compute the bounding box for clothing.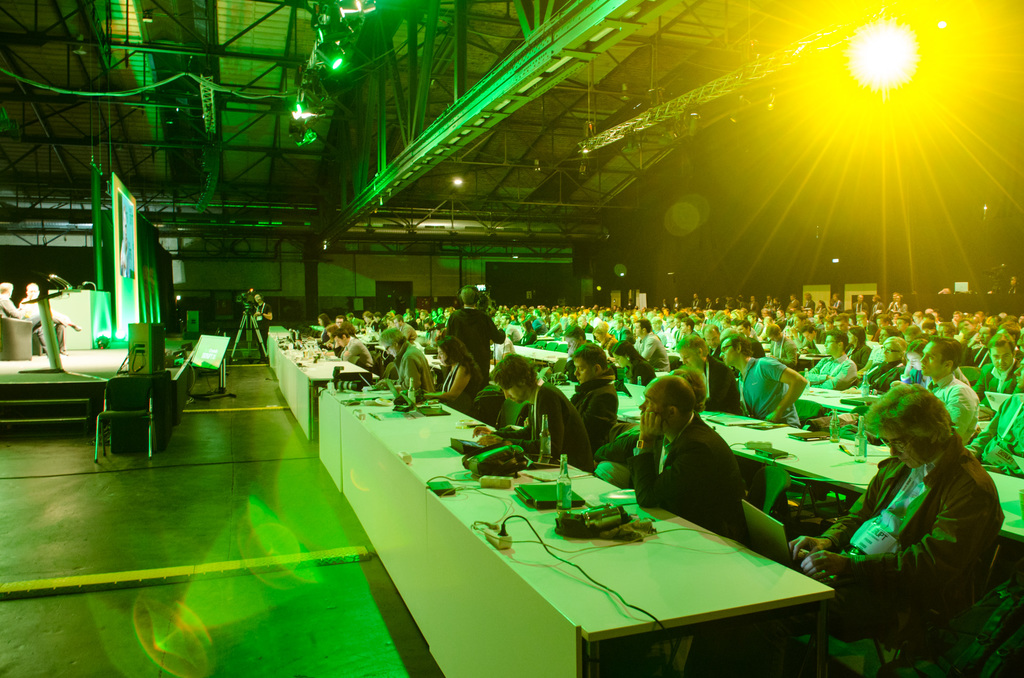
box=[453, 297, 515, 372].
